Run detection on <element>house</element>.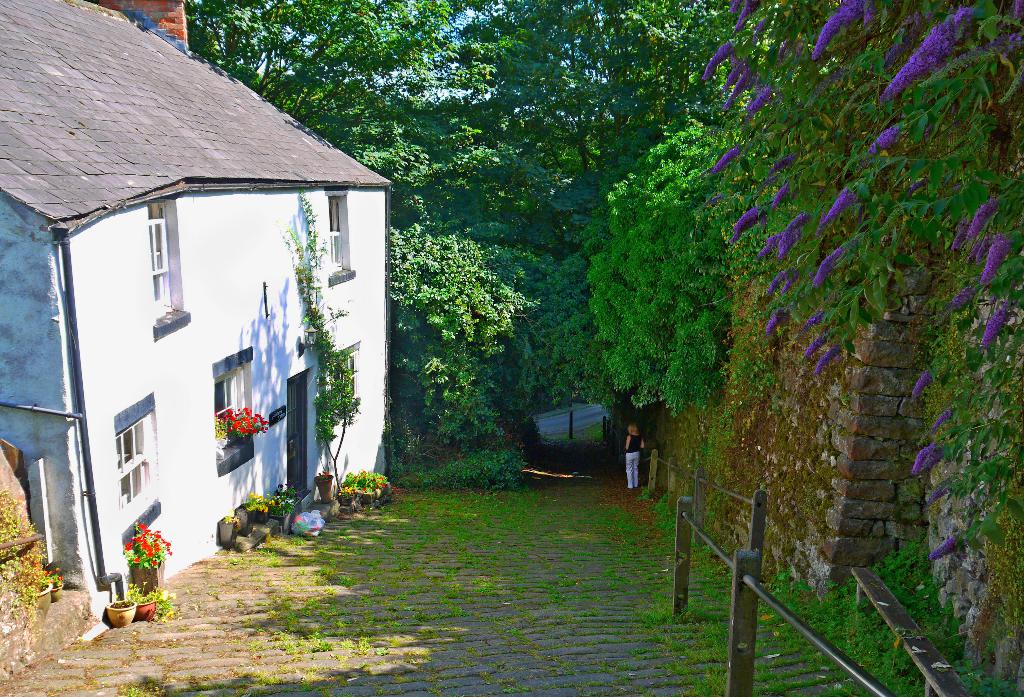
Result: locate(0, 0, 387, 623).
